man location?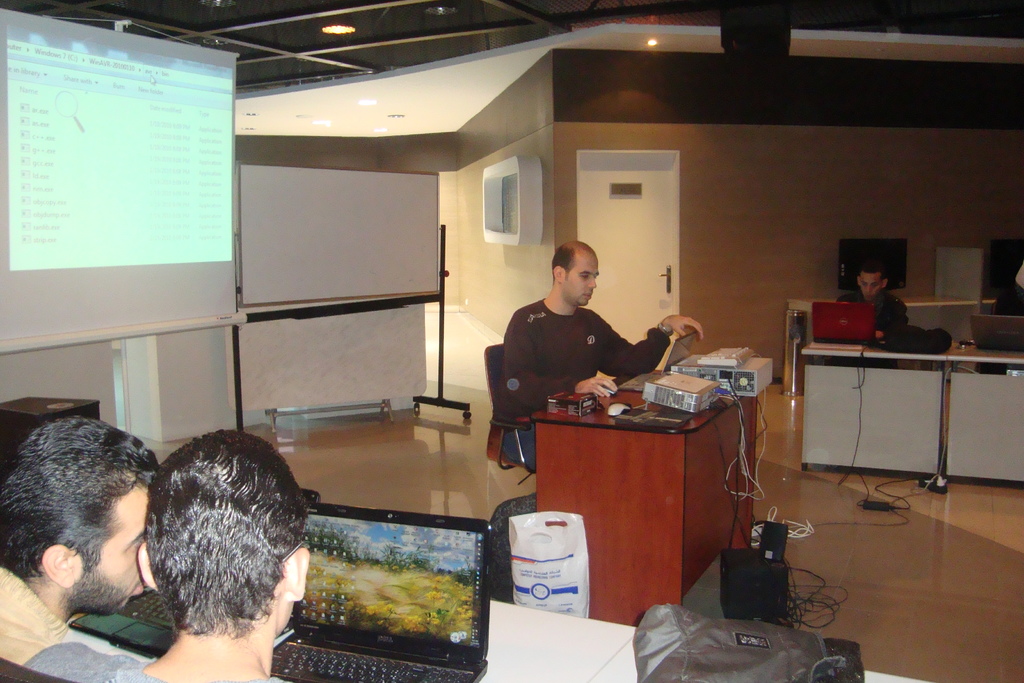
BBox(29, 425, 320, 682)
